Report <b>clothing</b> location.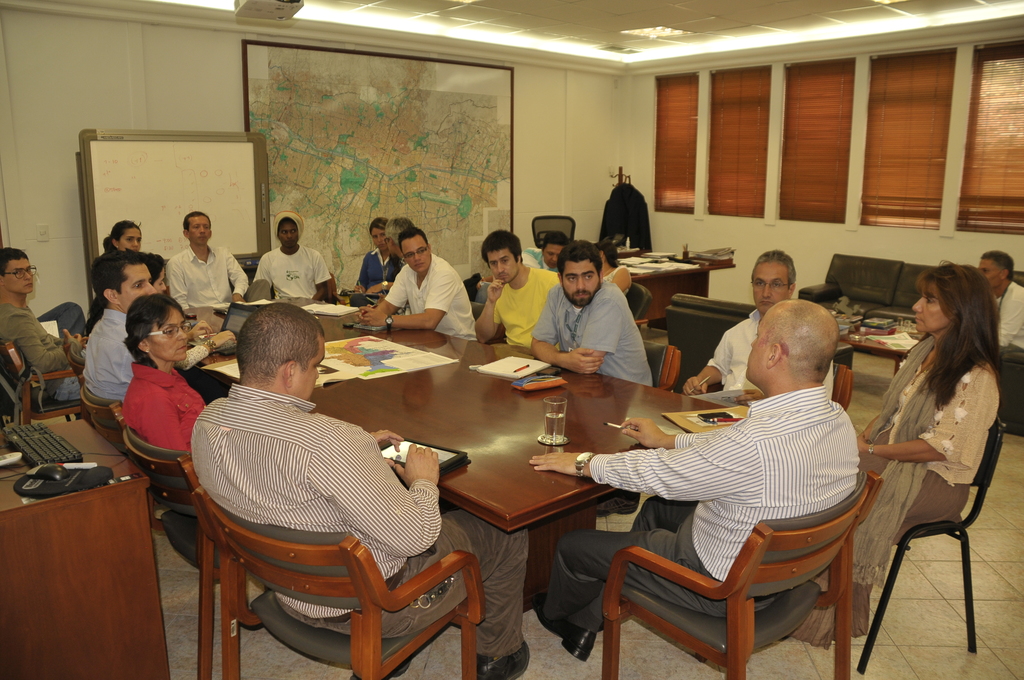
Report: box=[357, 250, 402, 293].
